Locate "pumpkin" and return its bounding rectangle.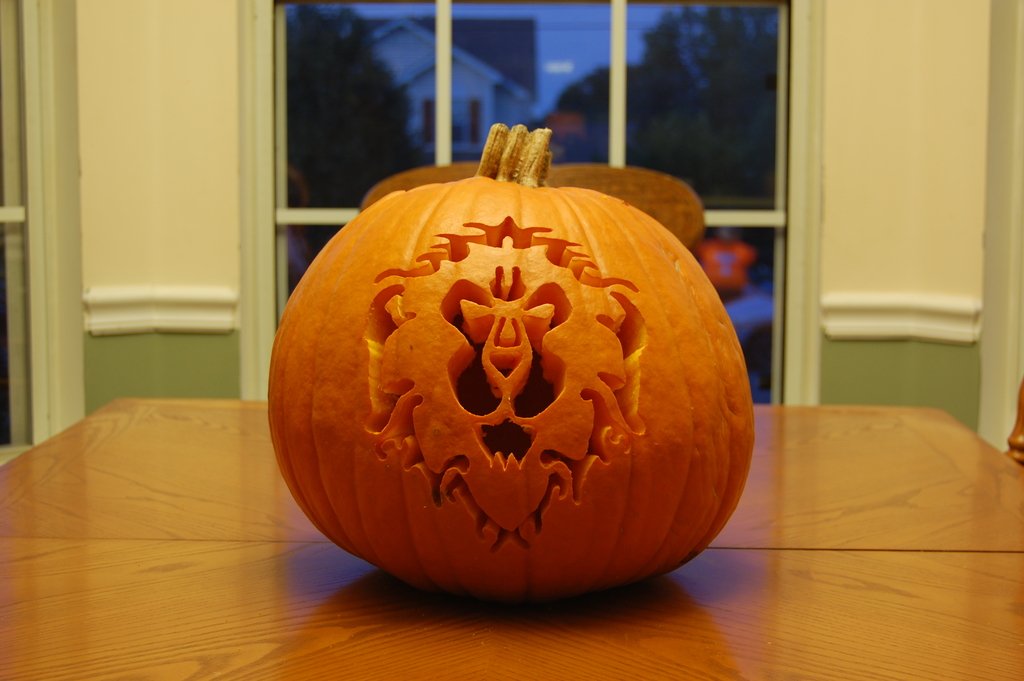
bbox=[268, 120, 756, 598].
